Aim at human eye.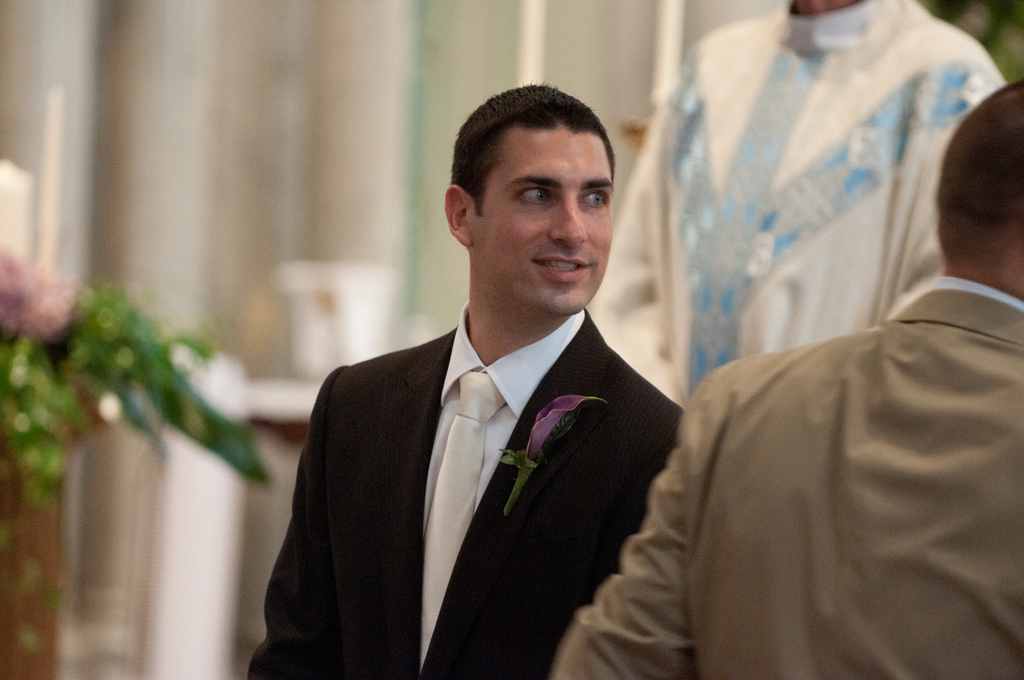
Aimed at {"x1": 586, "y1": 188, "x2": 616, "y2": 210}.
